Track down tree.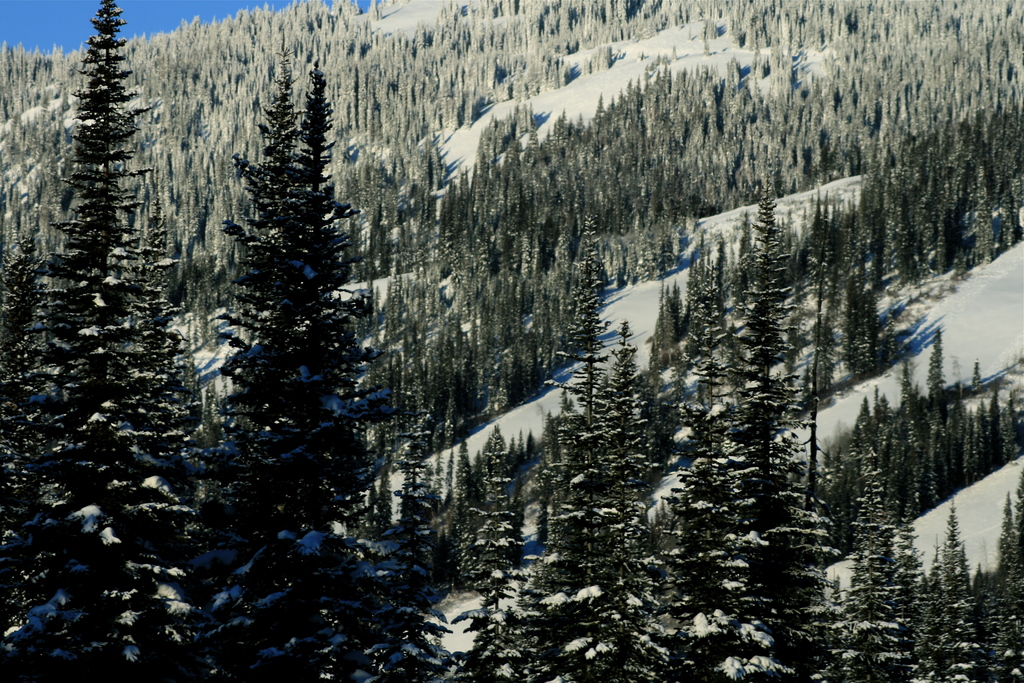
Tracked to bbox(843, 395, 918, 461).
